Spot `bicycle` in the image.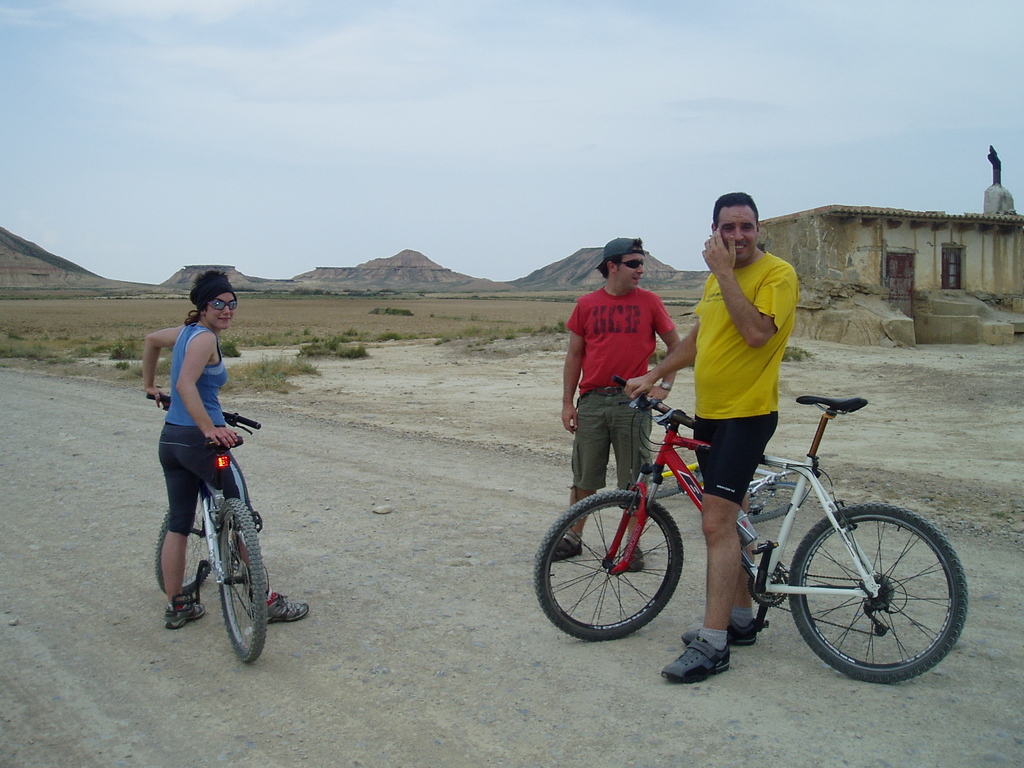
`bicycle` found at [145, 393, 277, 664].
